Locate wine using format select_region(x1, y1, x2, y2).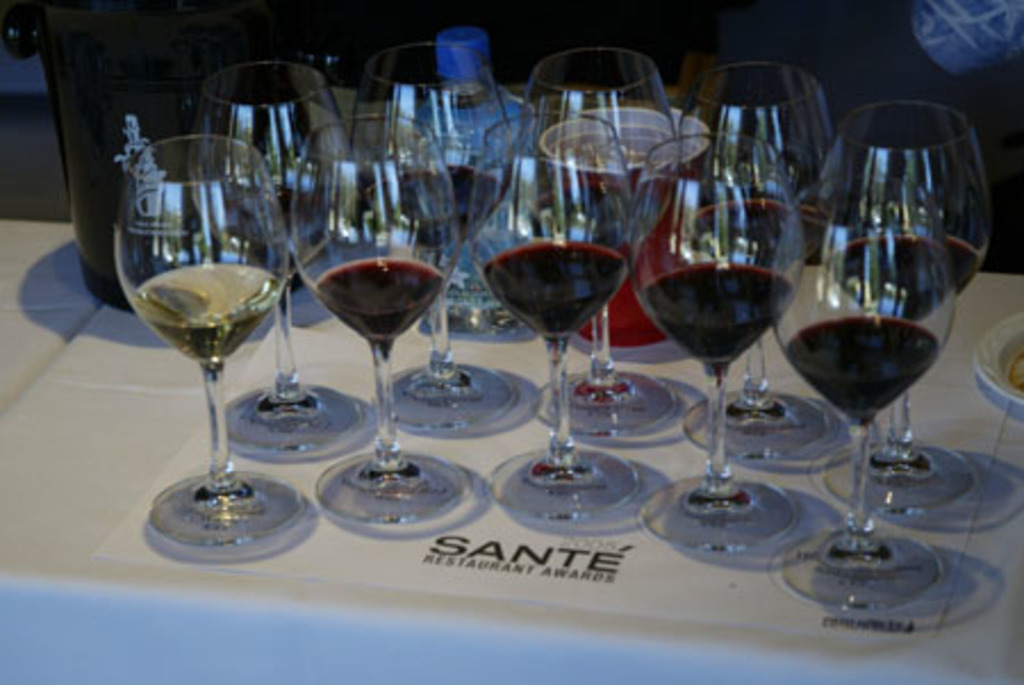
select_region(196, 187, 325, 271).
